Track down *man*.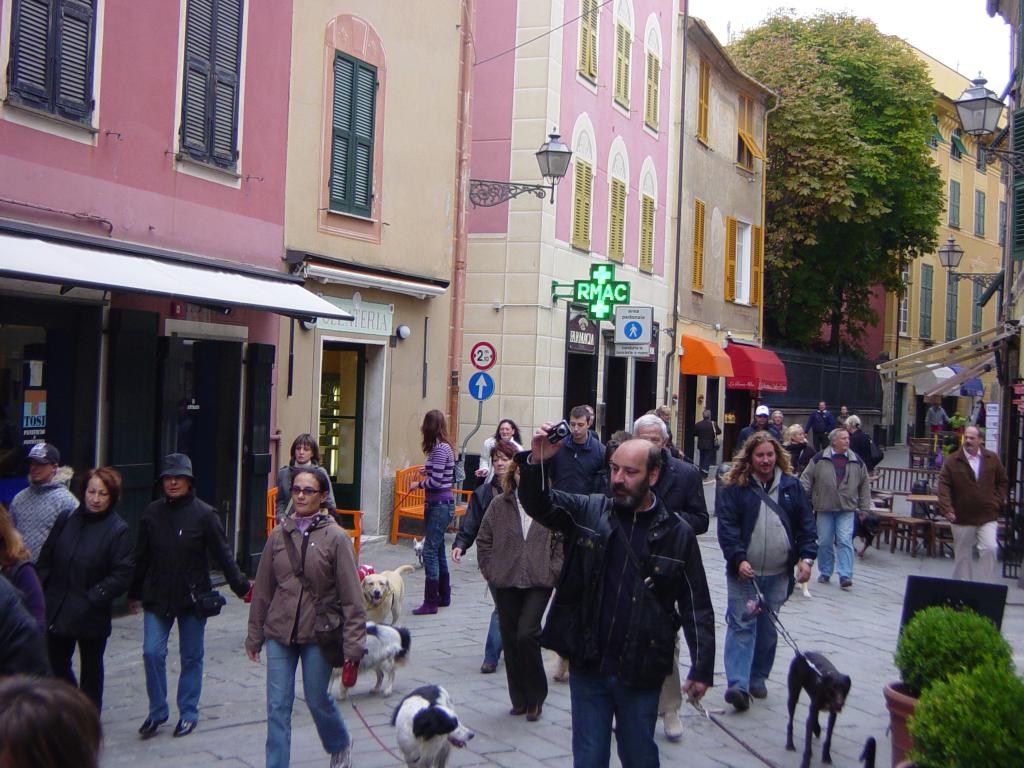
Tracked to {"left": 798, "top": 428, "right": 879, "bottom": 586}.
